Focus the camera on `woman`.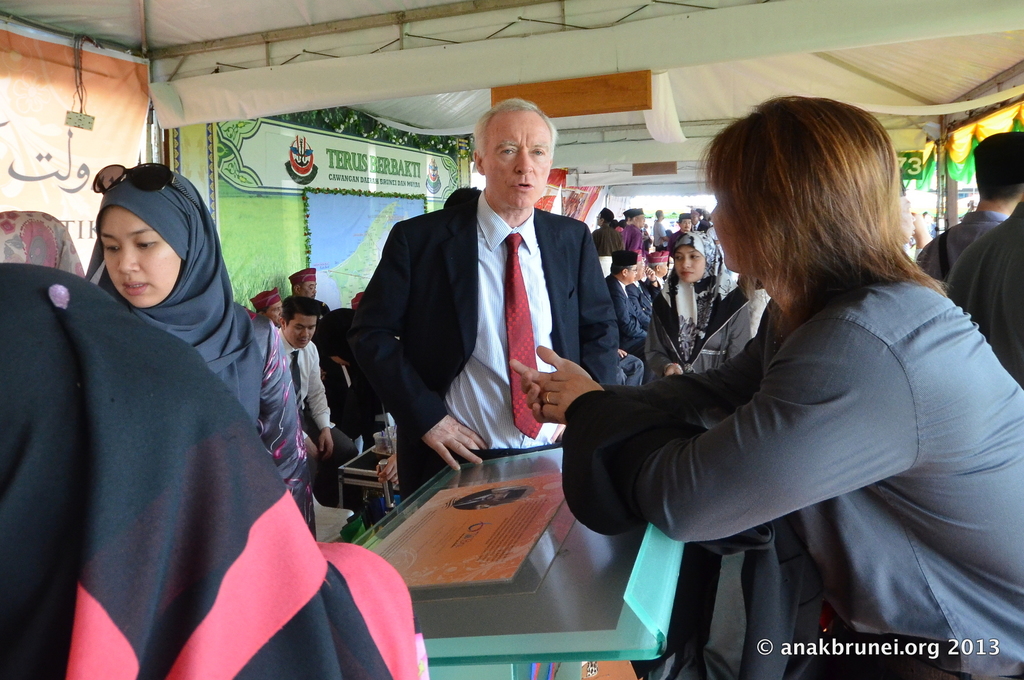
Focus region: (x1=0, y1=264, x2=429, y2=679).
